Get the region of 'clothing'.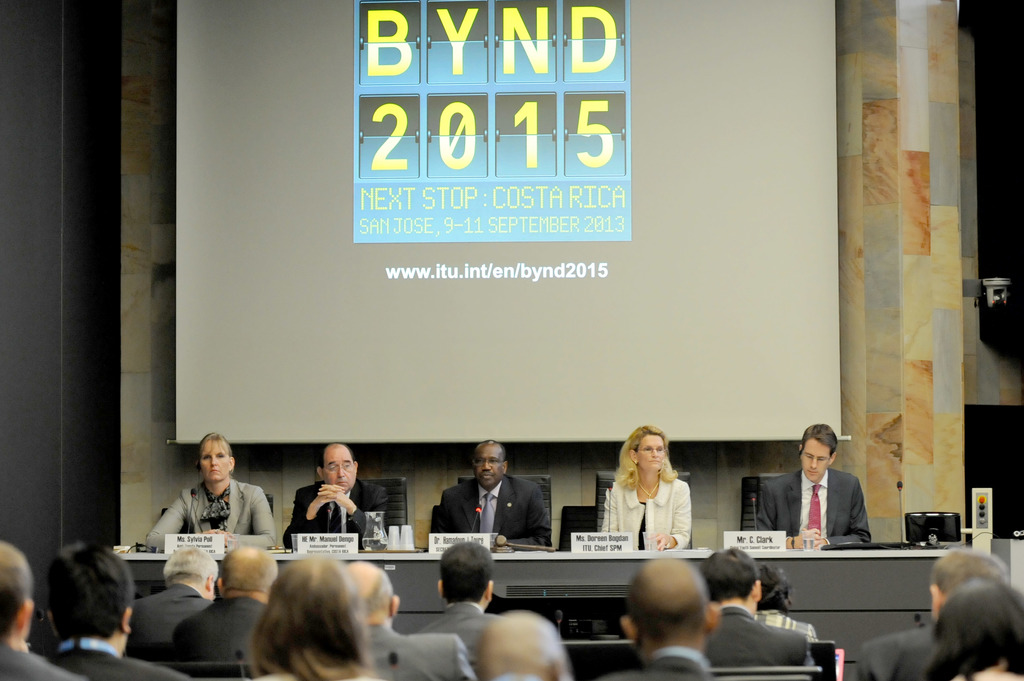
x1=758, y1=607, x2=830, y2=646.
